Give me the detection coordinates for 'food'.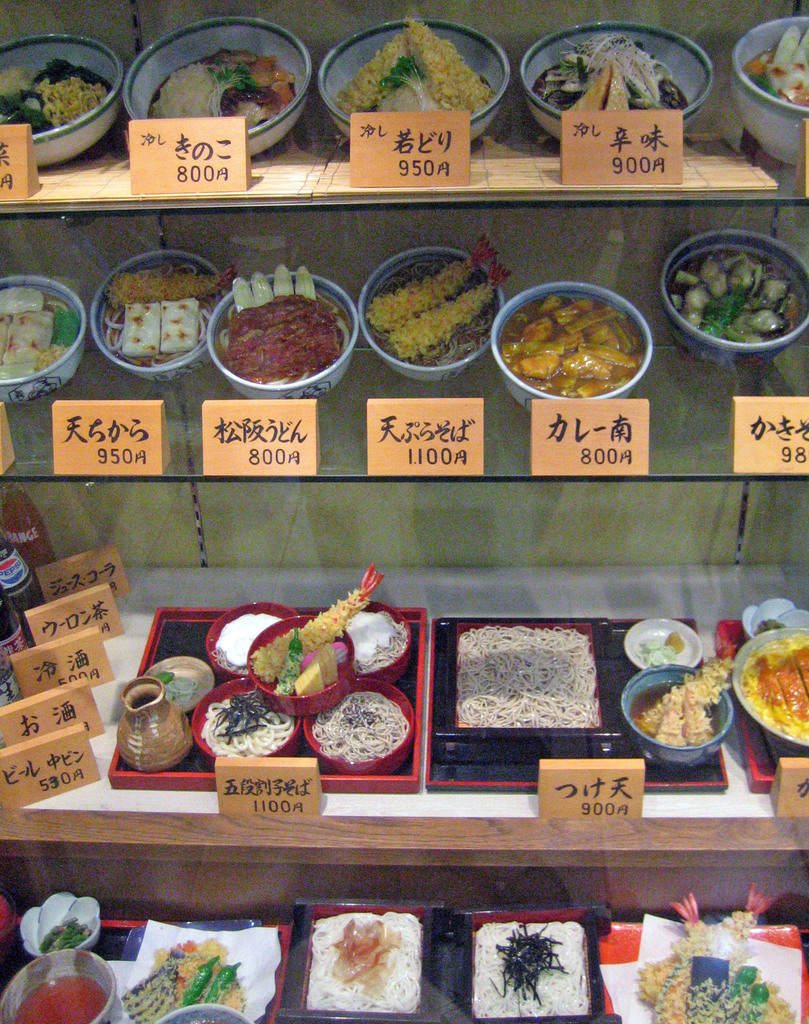
bbox=[41, 918, 90, 949].
